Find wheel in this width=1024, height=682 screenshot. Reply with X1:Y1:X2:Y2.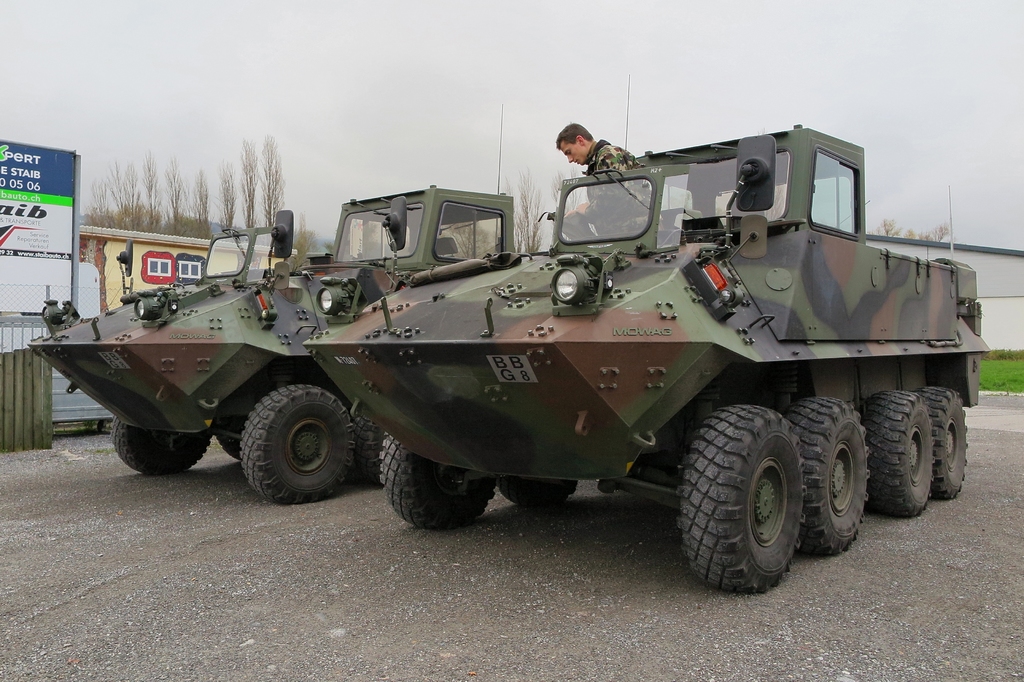
223:392:261:445.
